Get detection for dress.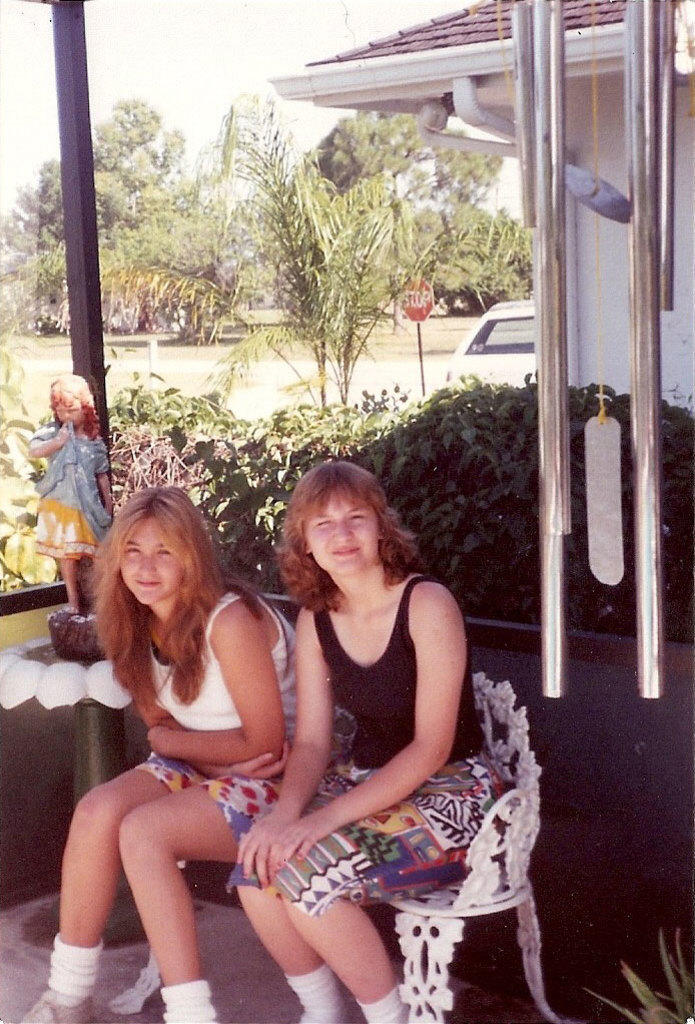
Detection: left=145, top=580, right=295, bottom=866.
